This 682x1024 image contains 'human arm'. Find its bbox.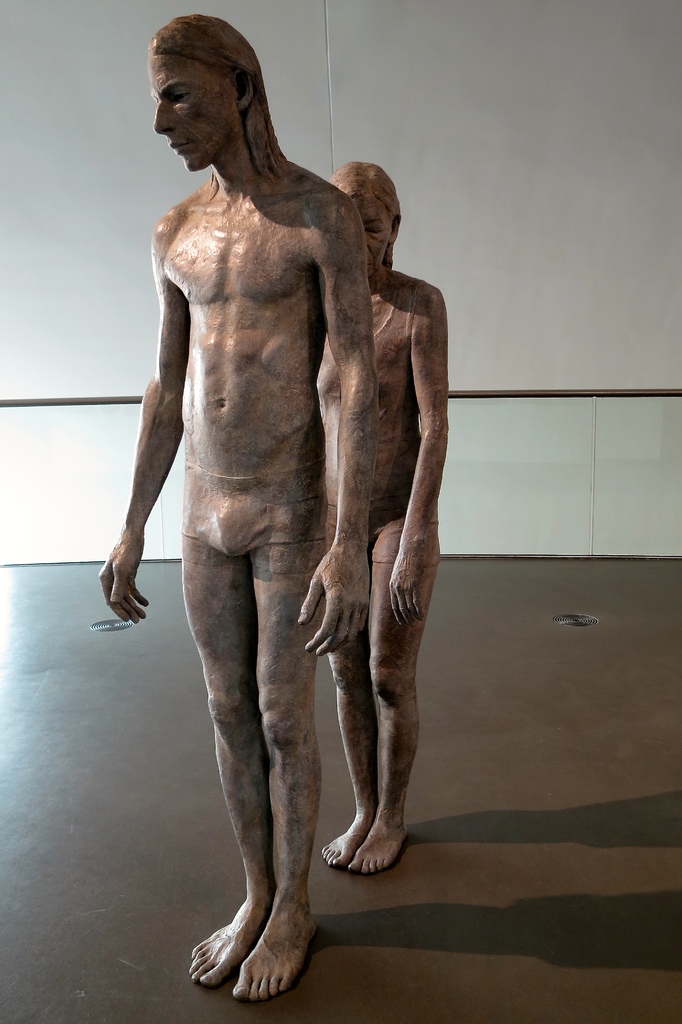
x1=407, y1=287, x2=461, y2=621.
